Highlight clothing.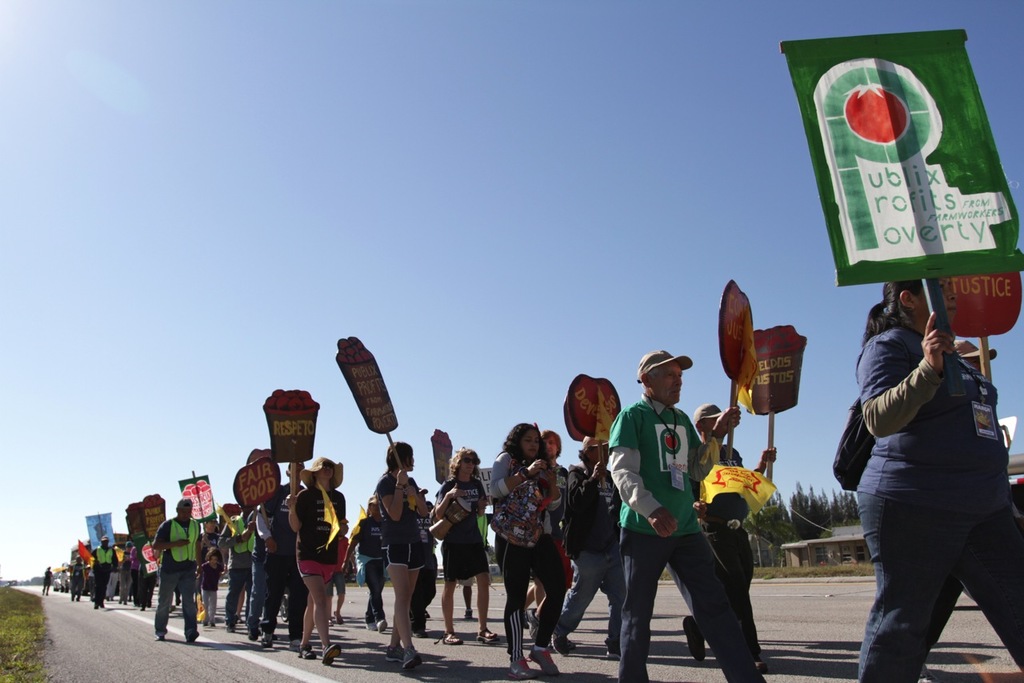
Highlighted region: [131, 551, 154, 607].
